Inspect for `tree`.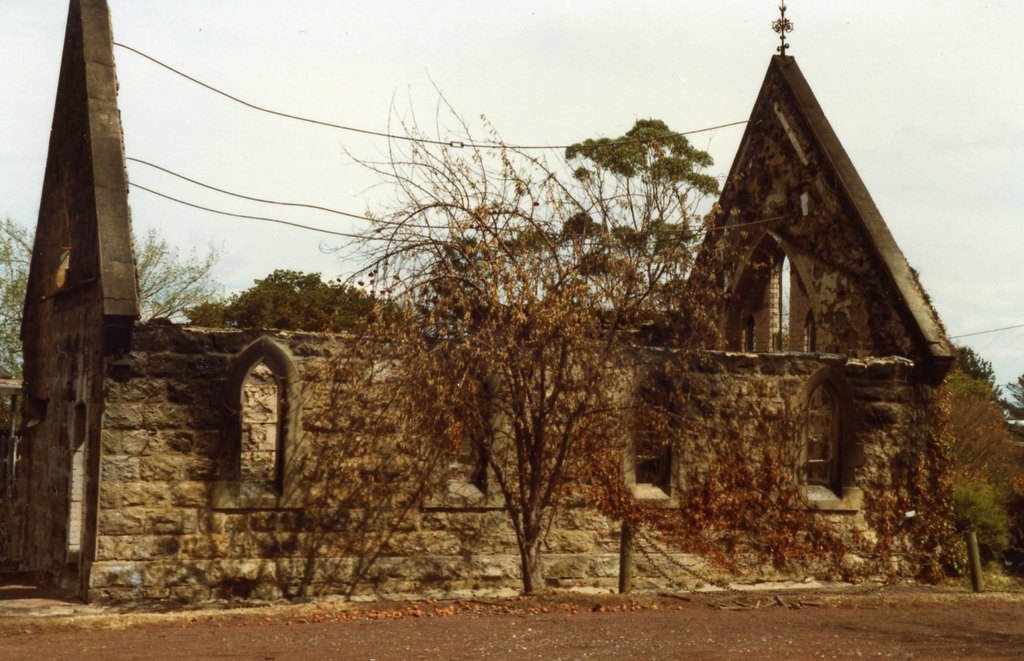
Inspection: 950 342 1006 400.
